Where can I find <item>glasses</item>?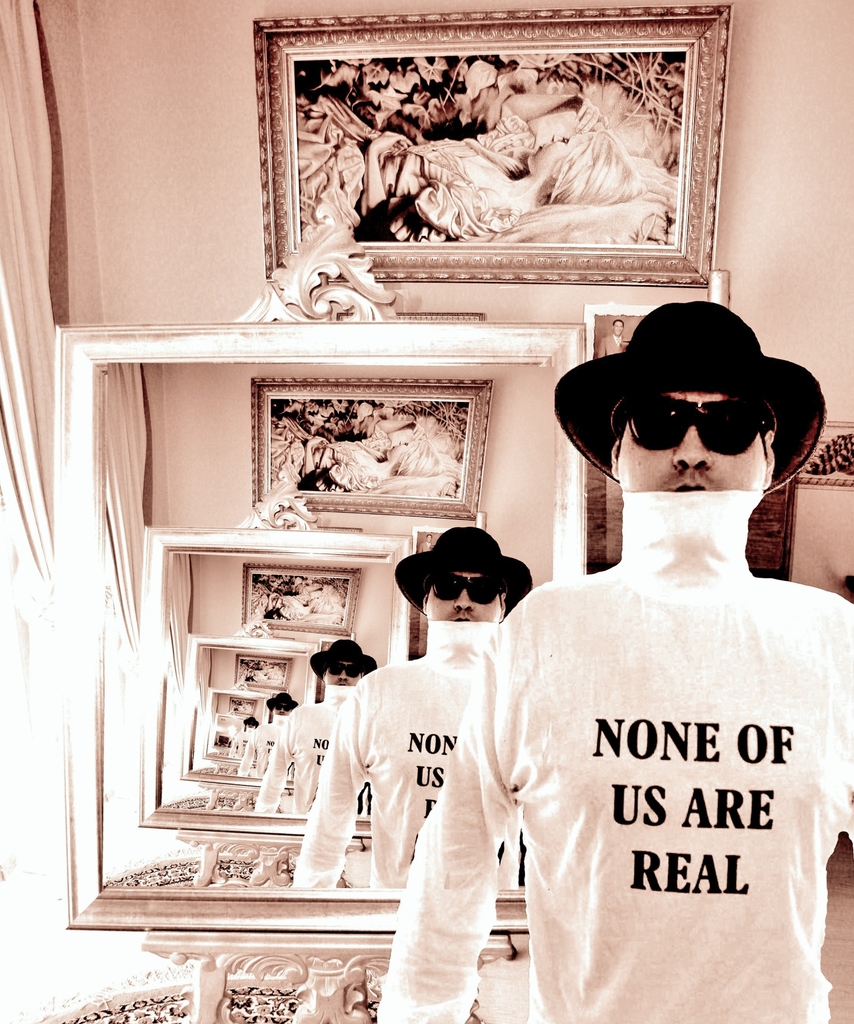
You can find it at {"left": 427, "top": 569, "right": 515, "bottom": 611}.
